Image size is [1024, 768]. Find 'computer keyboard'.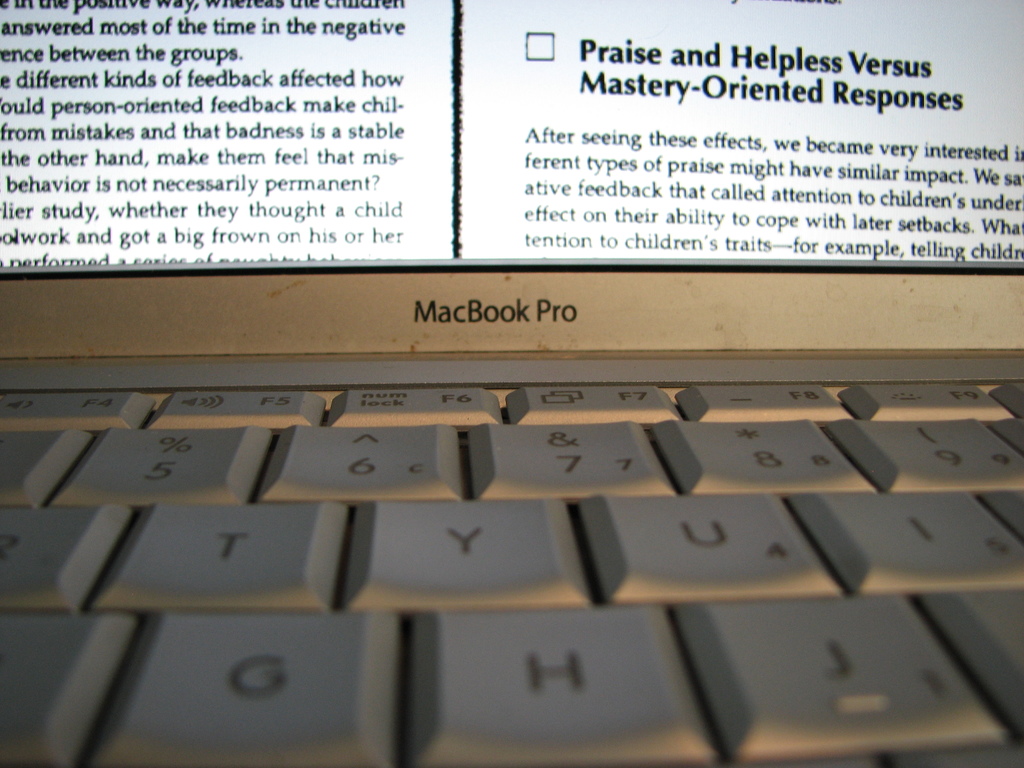
l=0, t=380, r=1023, b=767.
